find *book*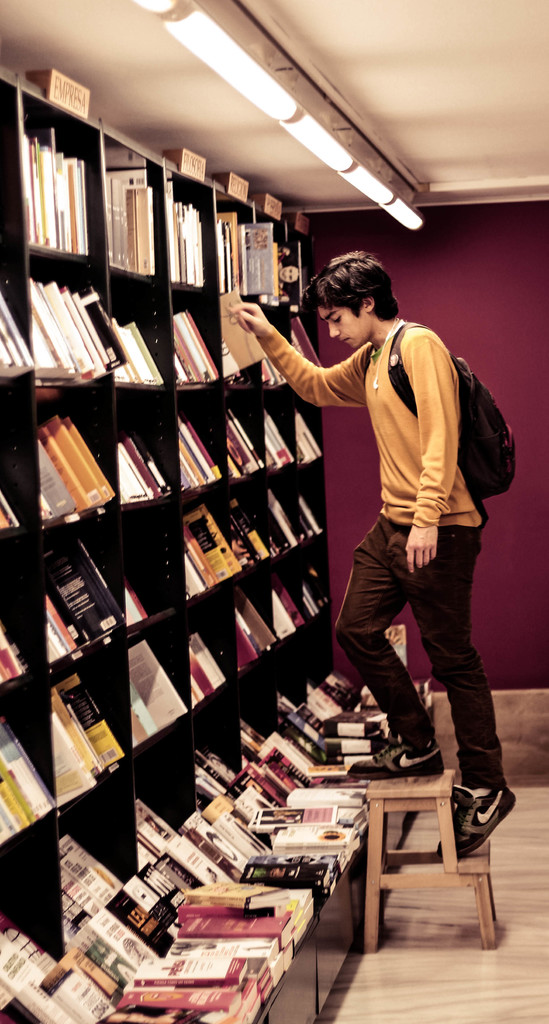
rect(57, 673, 129, 771)
